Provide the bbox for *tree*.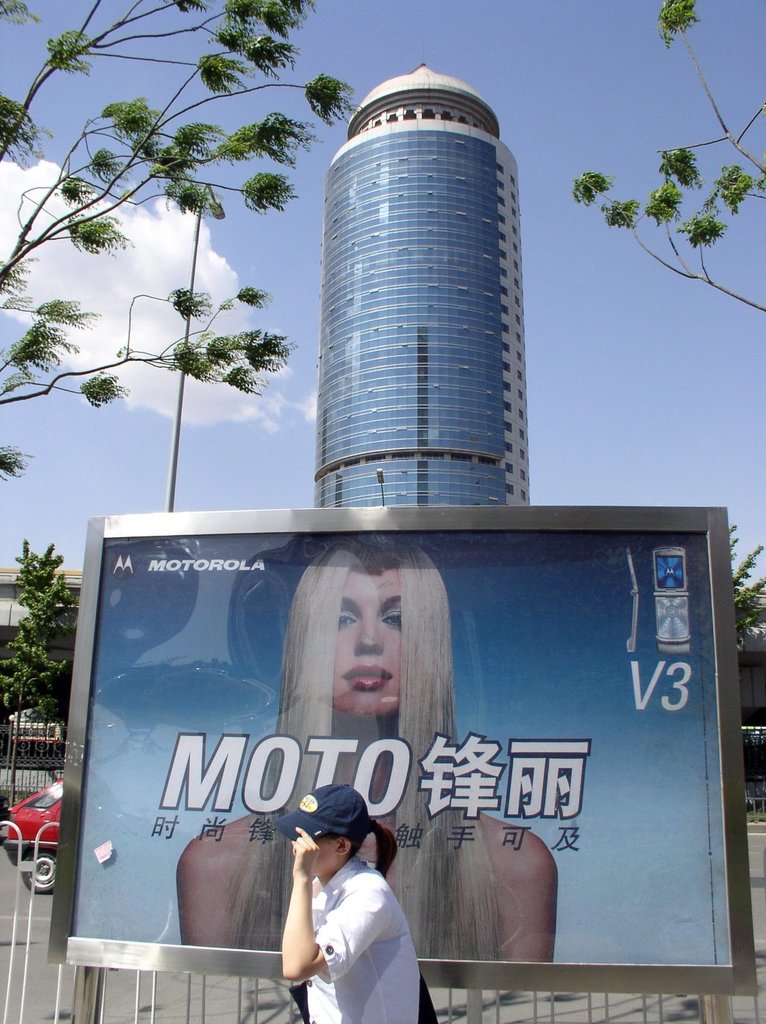
box(0, 0, 358, 490).
